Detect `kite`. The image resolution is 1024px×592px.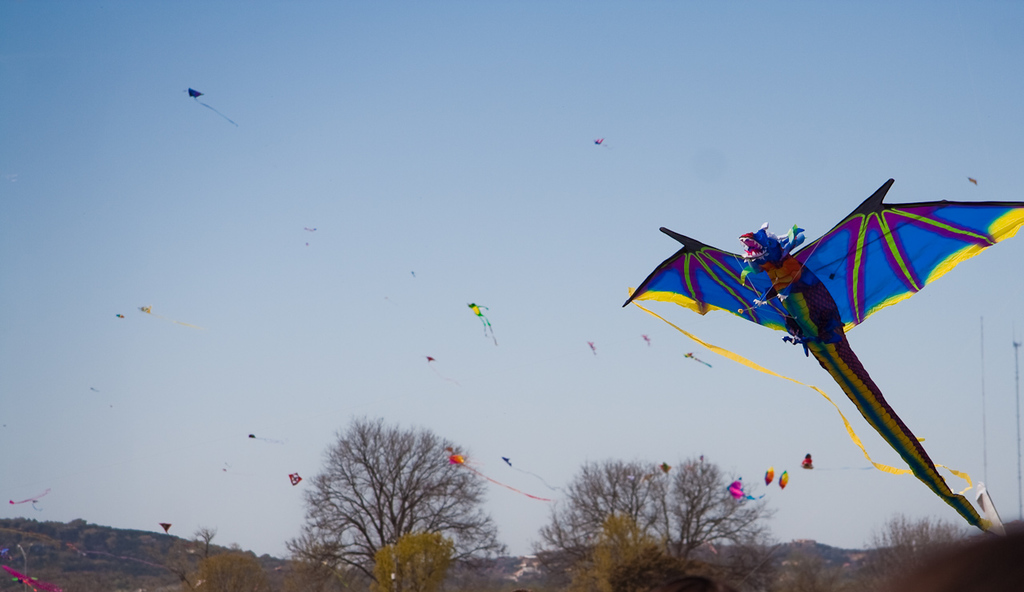
rect(158, 518, 174, 536).
